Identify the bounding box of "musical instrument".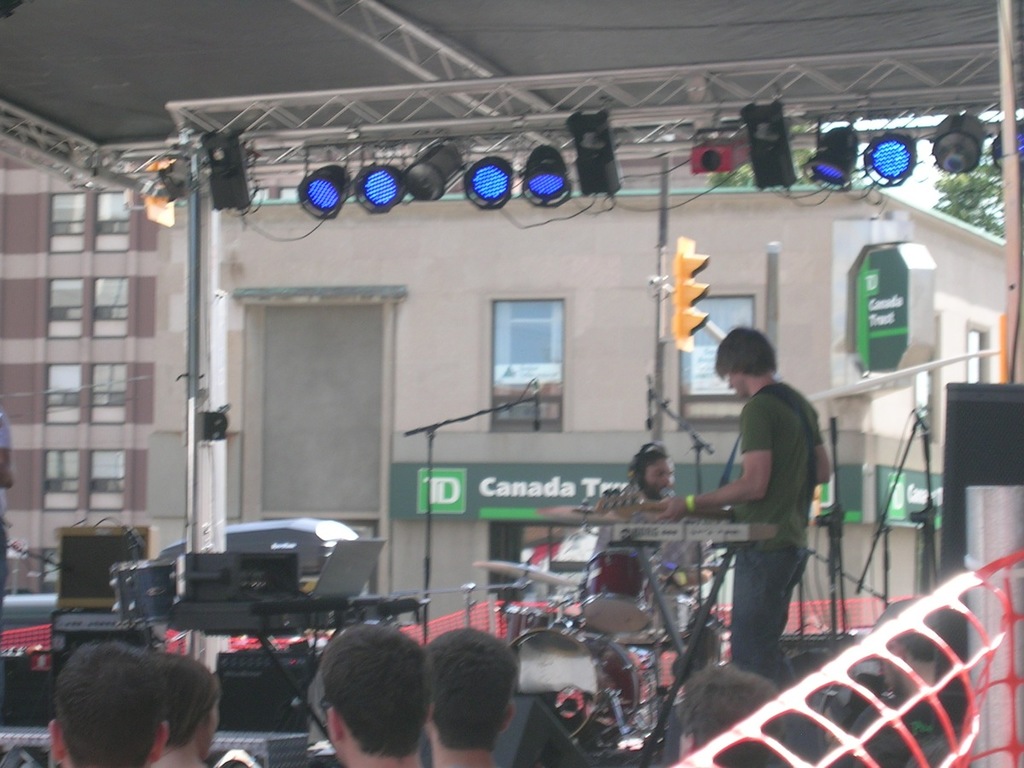
{"x1": 483, "y1": 555, "x2": 577, "y2": 591}.
